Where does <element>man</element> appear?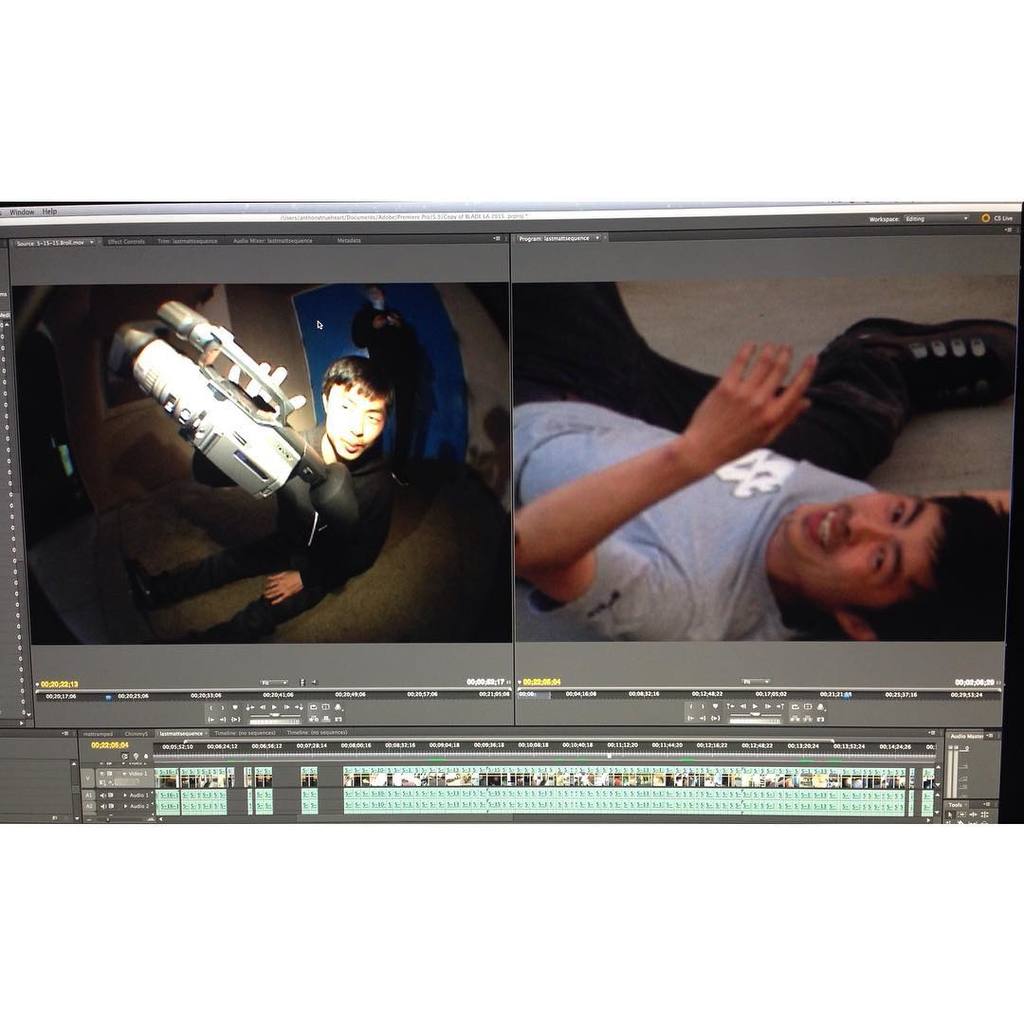
Appears at bbox=[398, 307, 957, 666].
